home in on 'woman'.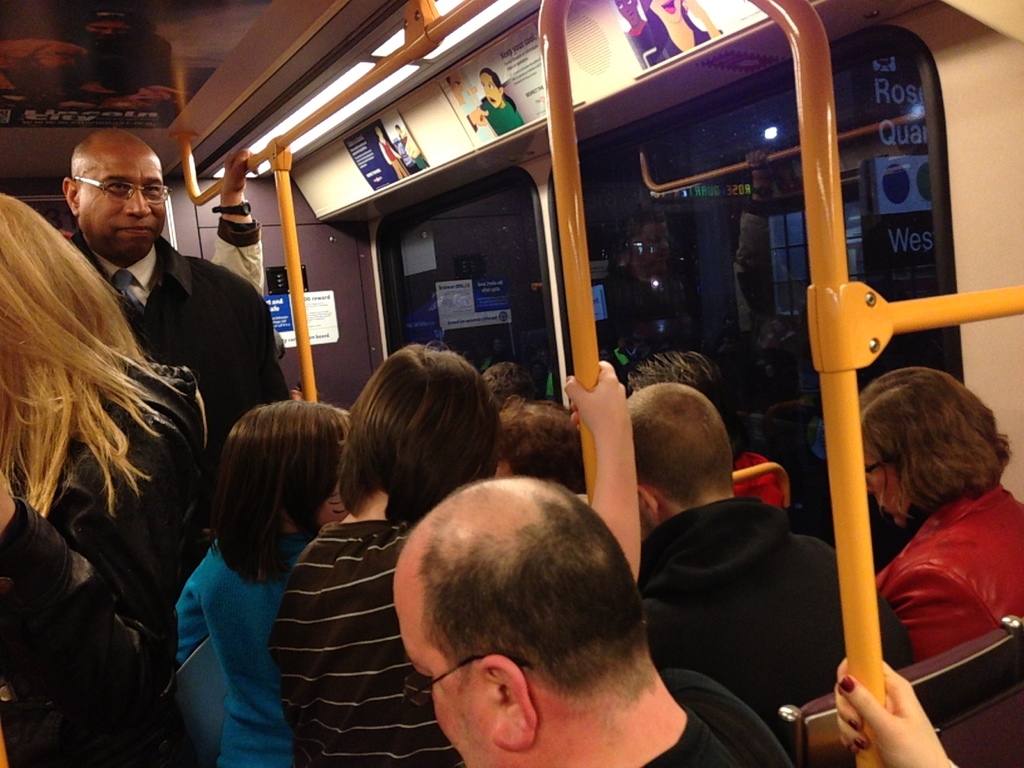
Homed in at (x1=0, y1=172, x2=179, y2=767).
